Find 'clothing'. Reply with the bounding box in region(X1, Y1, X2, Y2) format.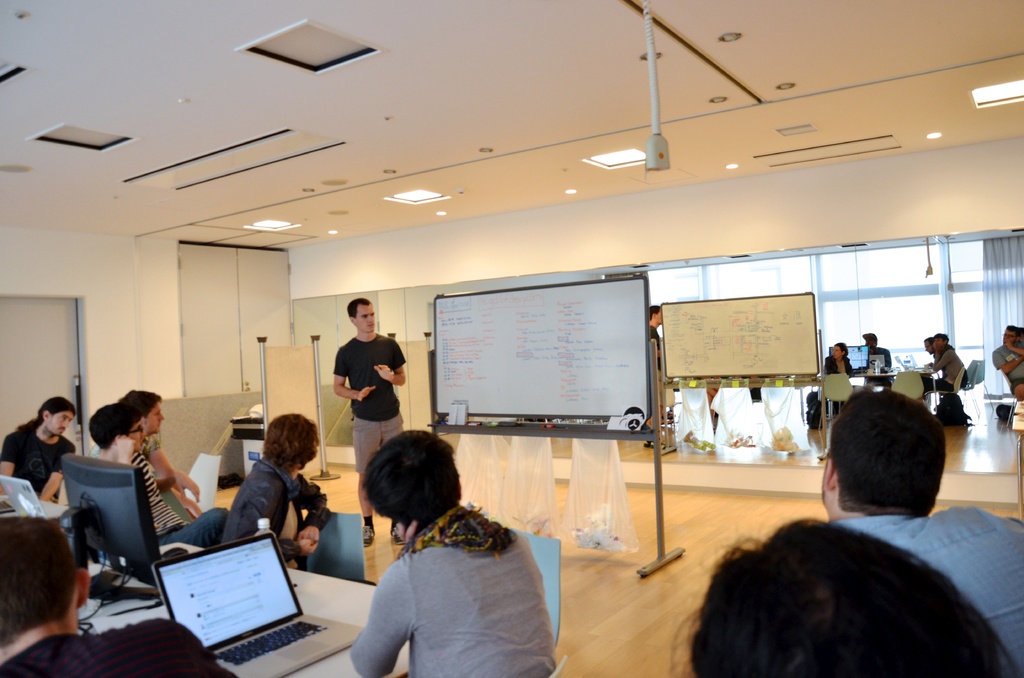
region(129, 451, 190, 540).
